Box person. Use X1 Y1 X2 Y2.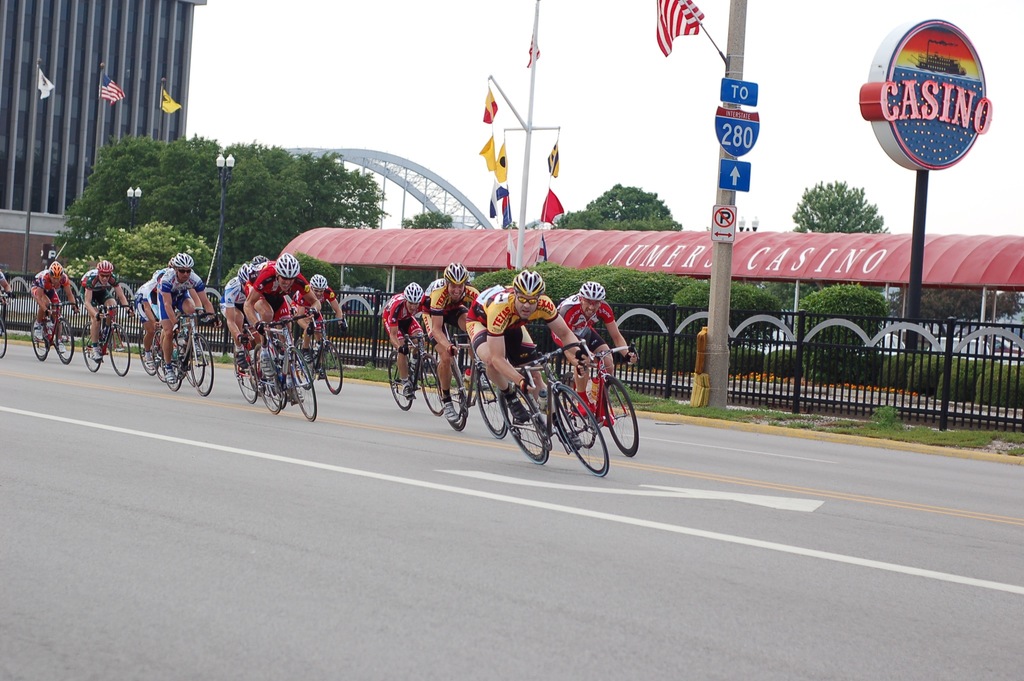
81 260 136 357.
